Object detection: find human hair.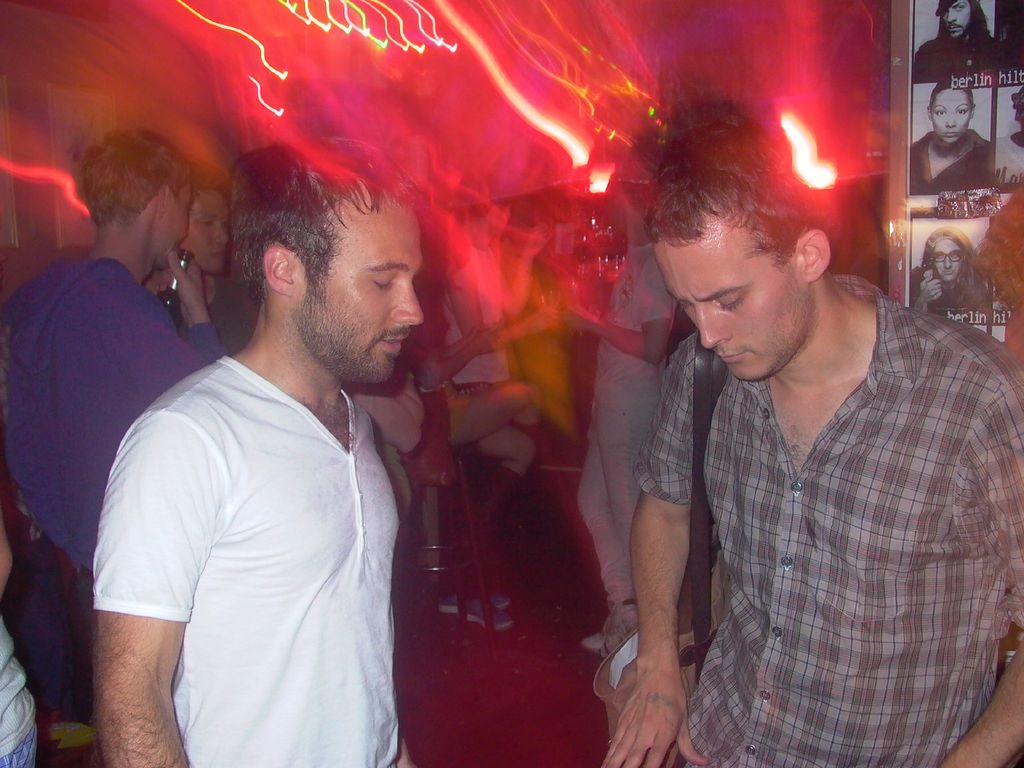
Rect(199, 169, 417, 327).
